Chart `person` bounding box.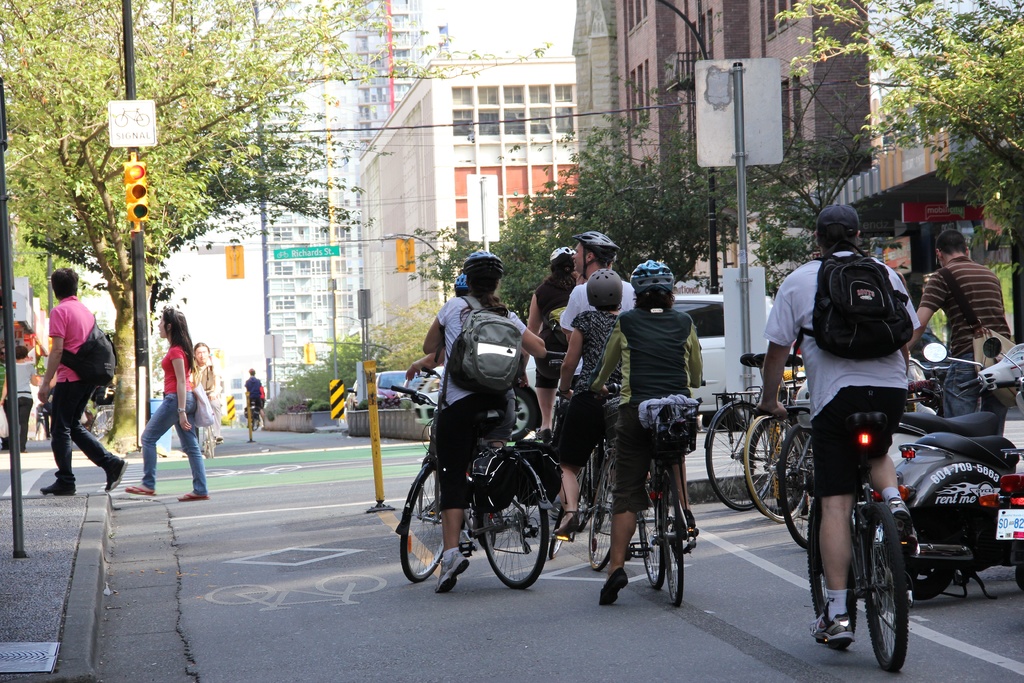
Charted: (753, 200, 920, 648).
